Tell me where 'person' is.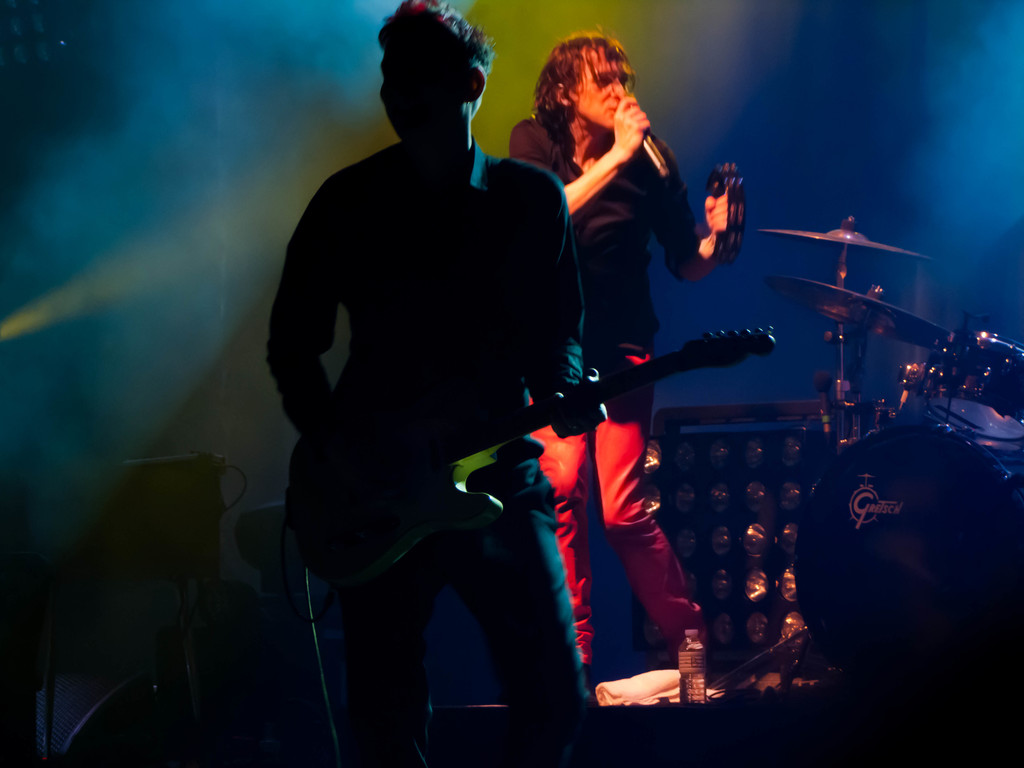
'person' is at (left=508, top=27, right=743, bottom=712).
